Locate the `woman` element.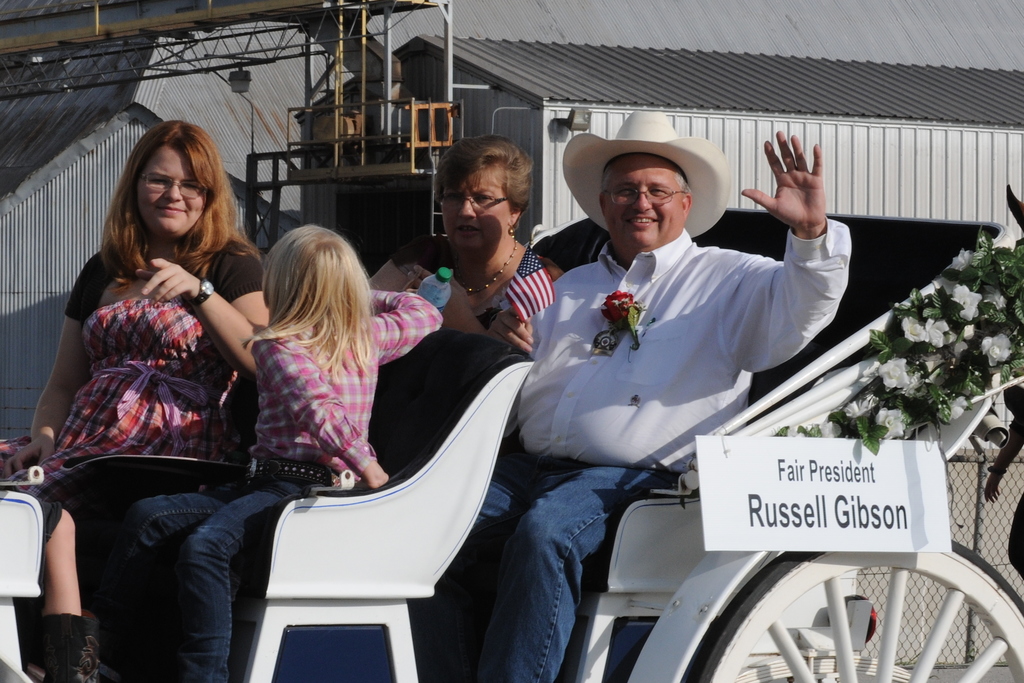
Element bbox: <box>27,124,278,651</box>.
